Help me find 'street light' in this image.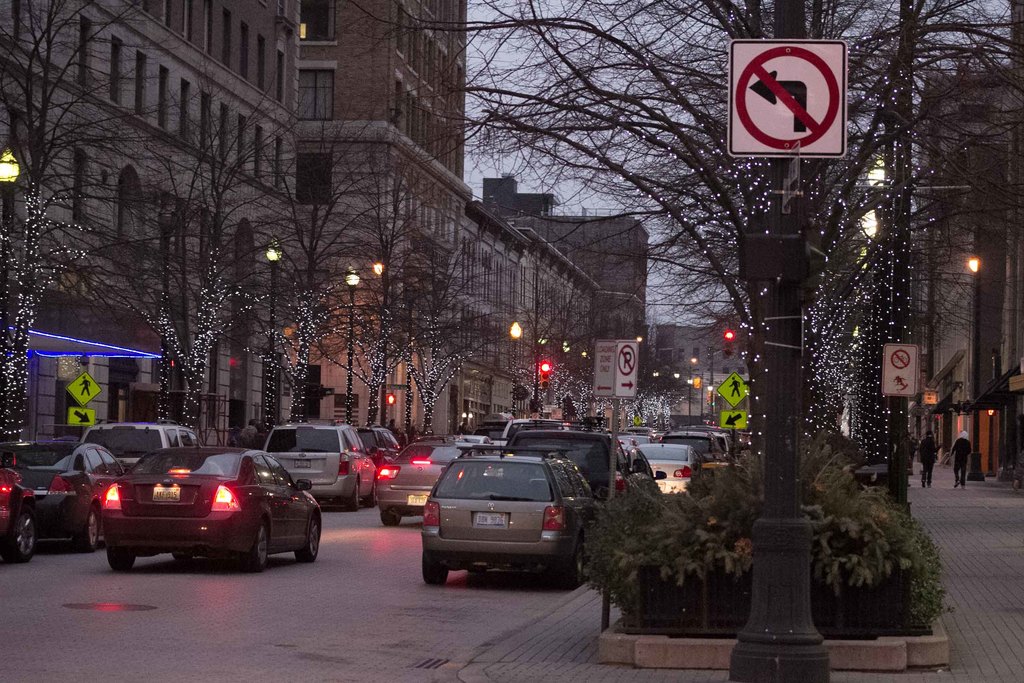
Found it: x1=559 y1=337 x2=573 y2=418.
